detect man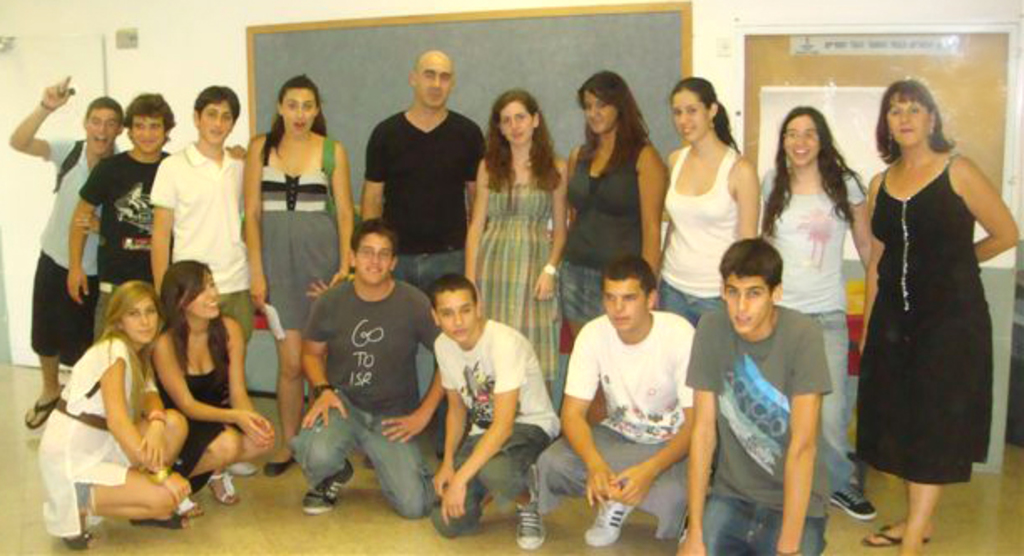
[65, 85, 181, 347]
